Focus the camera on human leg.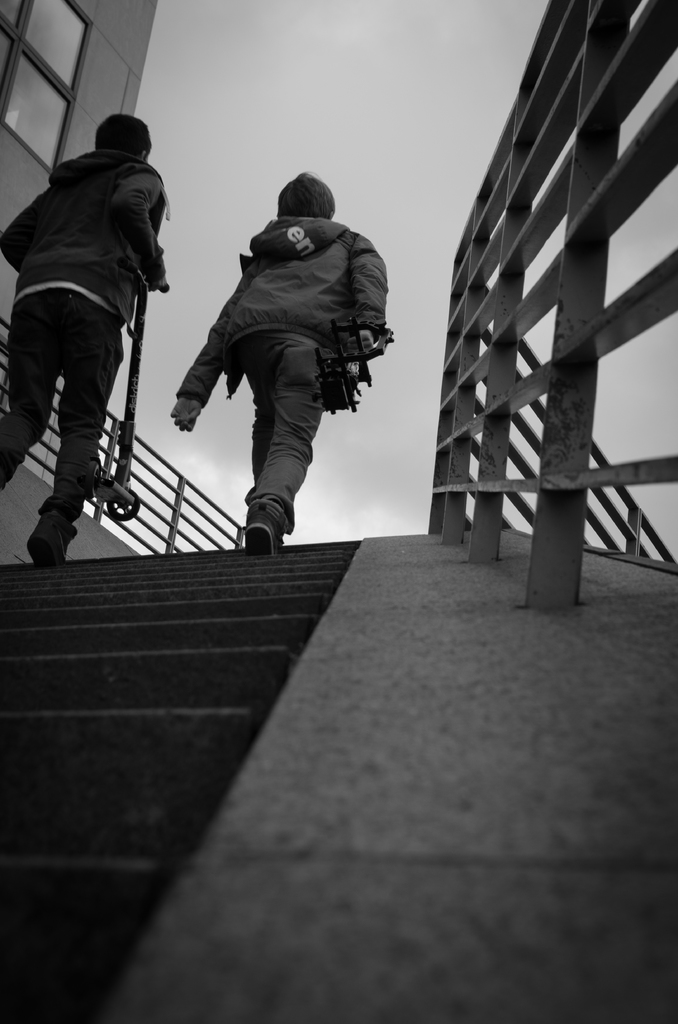
Focus region: (left=239, top=335, right=328, bottom=547).
